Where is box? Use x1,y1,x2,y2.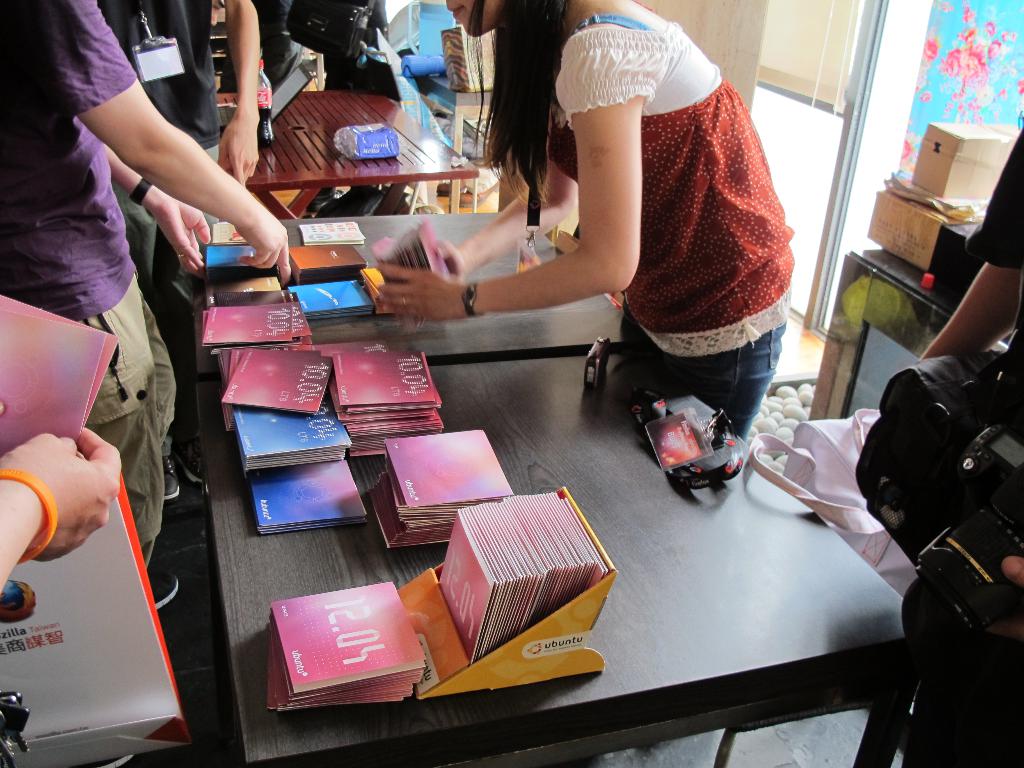
397,488,603,698.
